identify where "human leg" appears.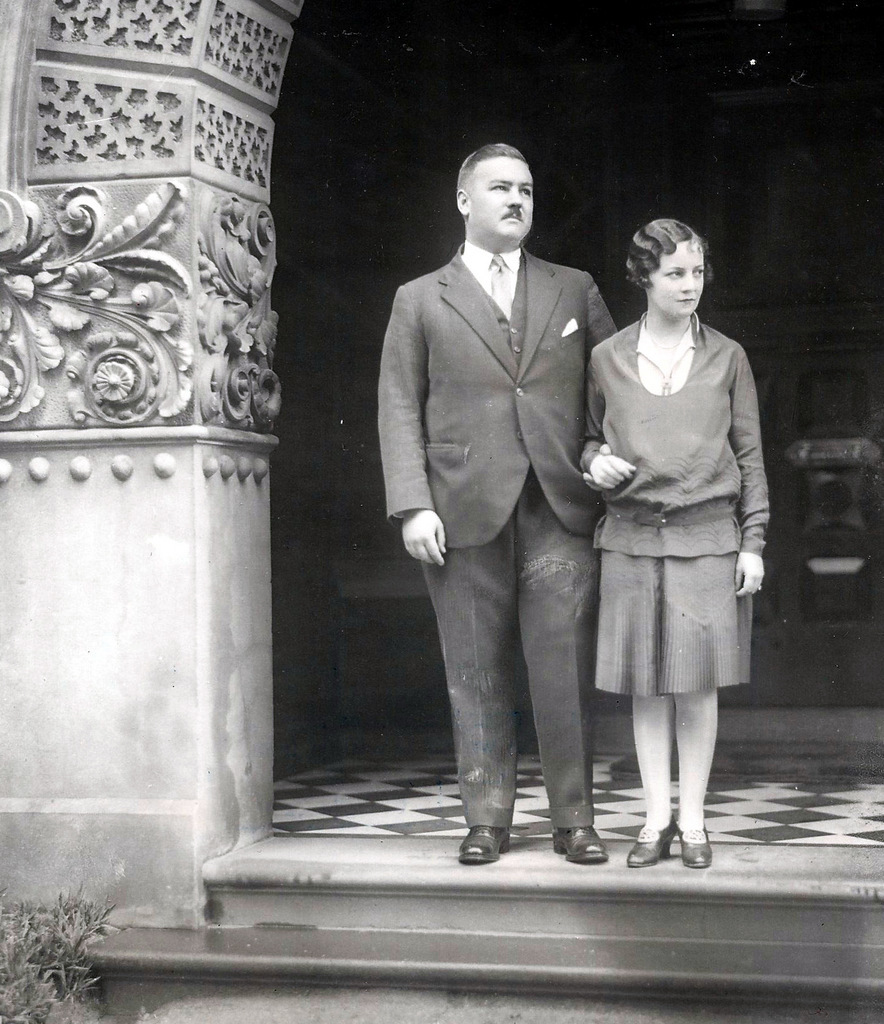
Appears at [513, 476, 592, 861].
